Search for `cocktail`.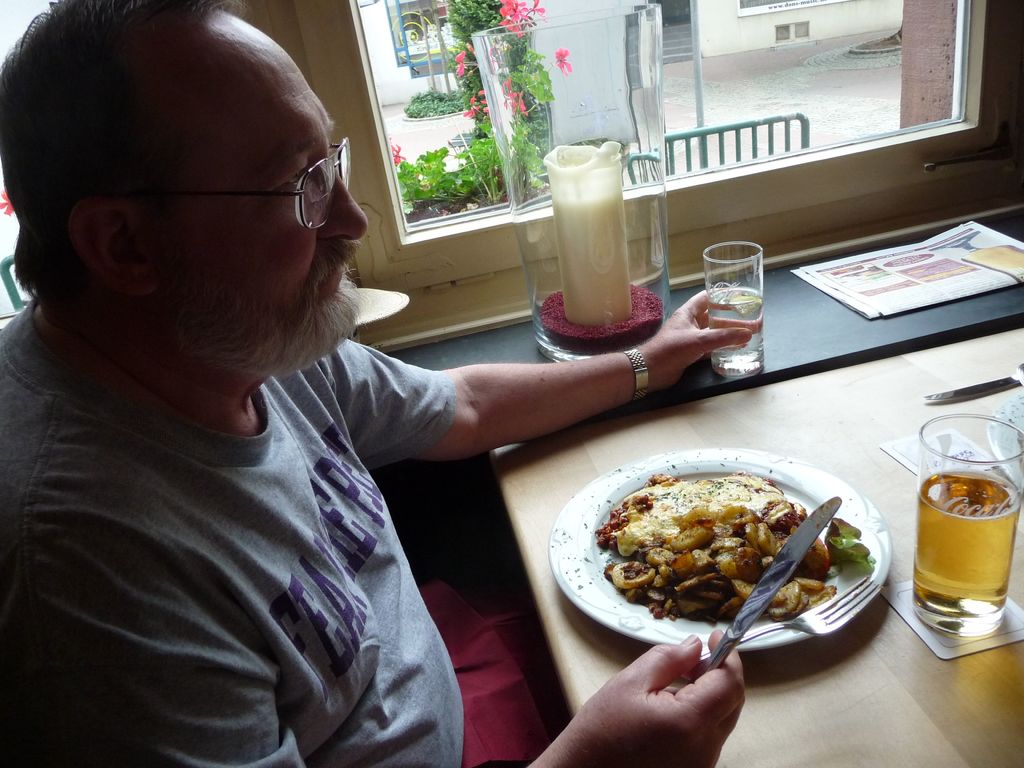
Found at 918 458 1014 642.
